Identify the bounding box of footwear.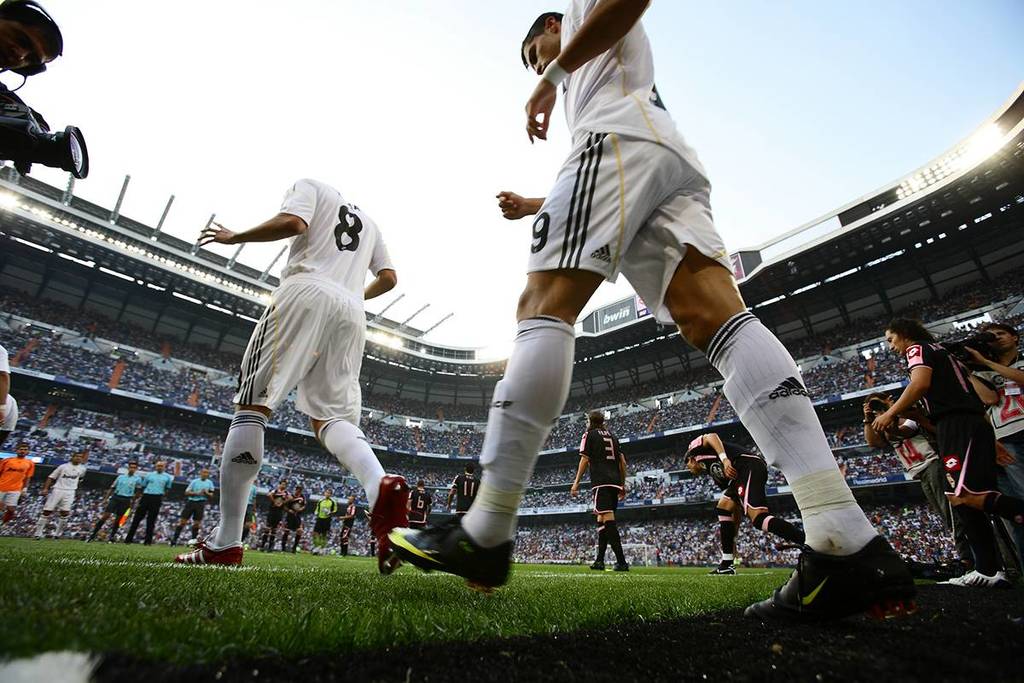
left=614, top=558, right=633, bottom=574.
